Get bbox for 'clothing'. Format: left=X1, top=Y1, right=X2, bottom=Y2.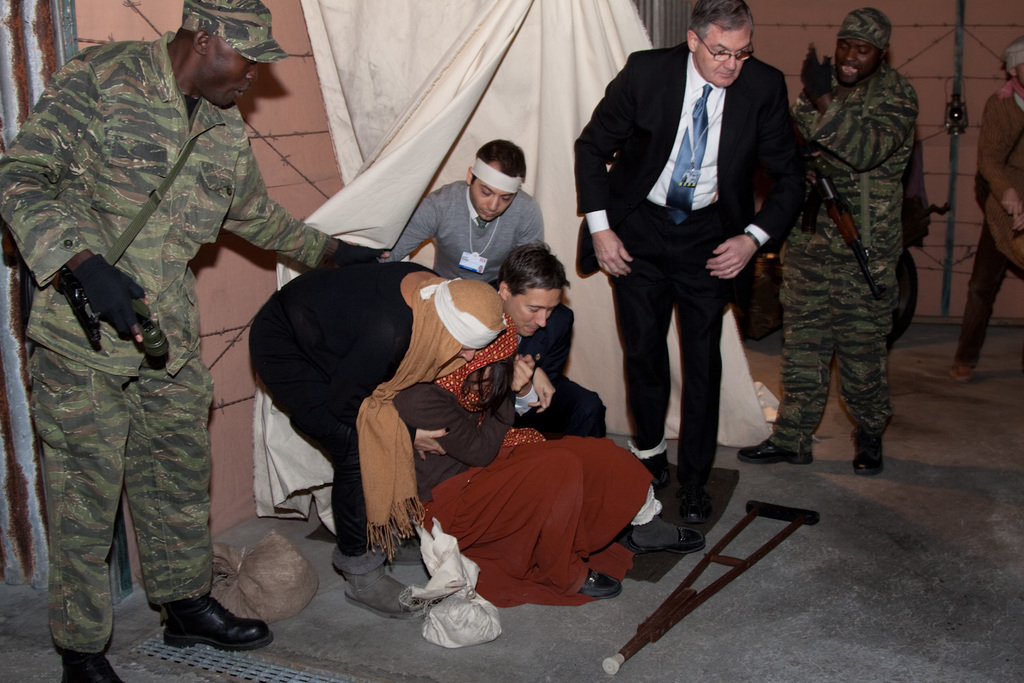
left=576, top=39, right=813, bottom=460.
